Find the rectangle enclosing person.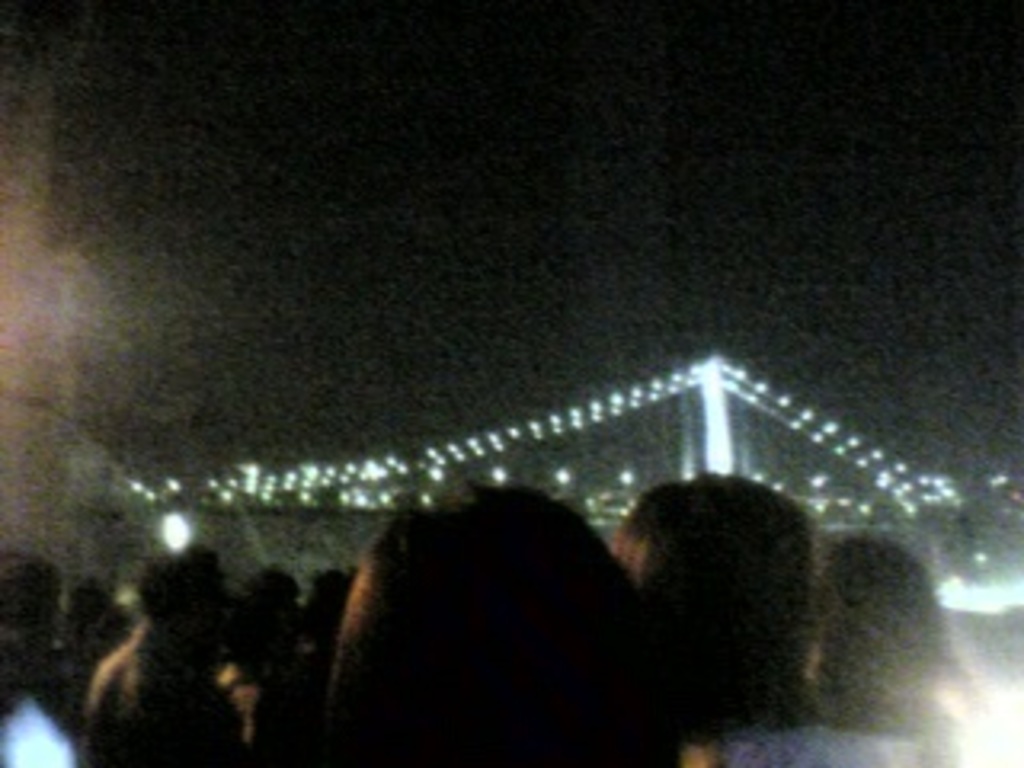
region(806, 554, 941, 765).
